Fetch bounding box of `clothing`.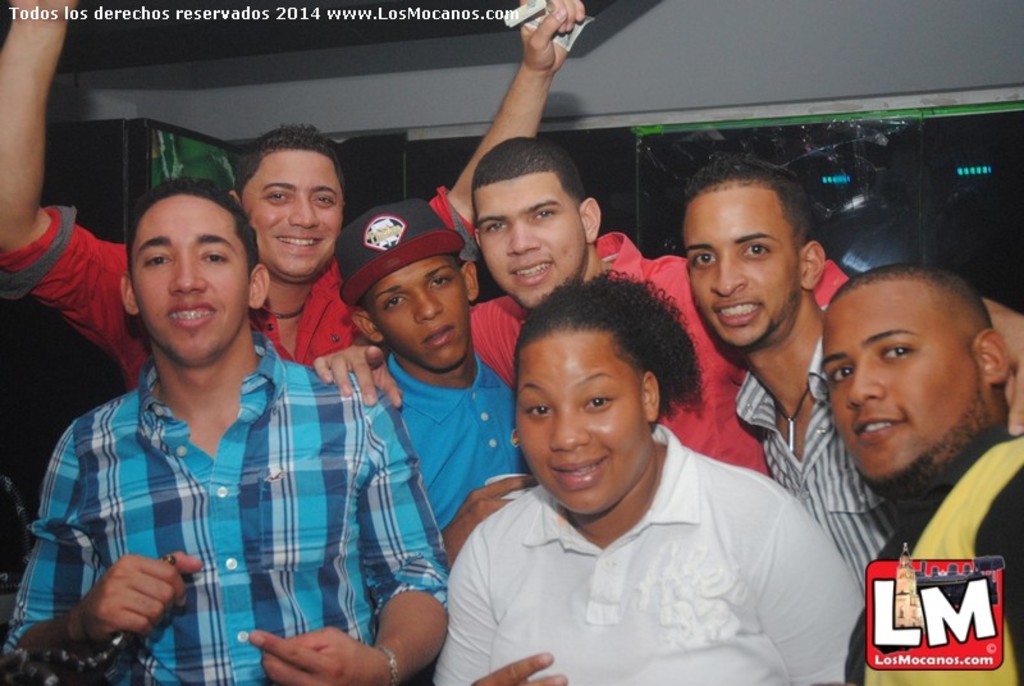
Bbox: <region>833, 425, 1023, 685</region>.
